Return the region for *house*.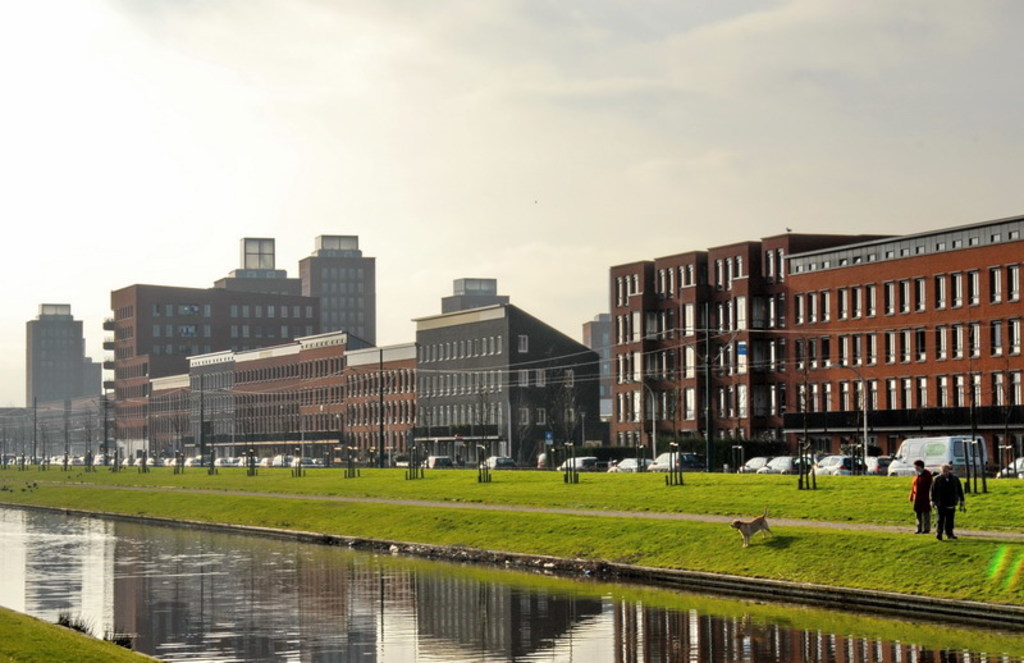
left=355, top=346, right=413, bottom=459.
